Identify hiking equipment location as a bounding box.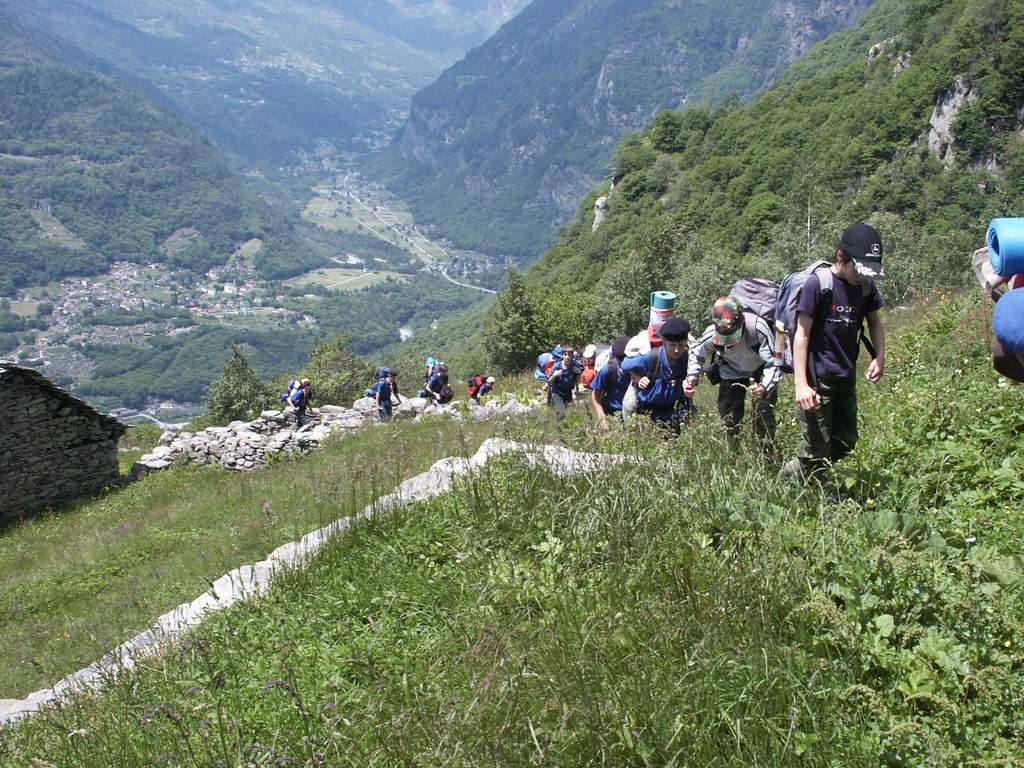
{"left": 985, "top": 216, "right": 1023, "bottom": 279}.
